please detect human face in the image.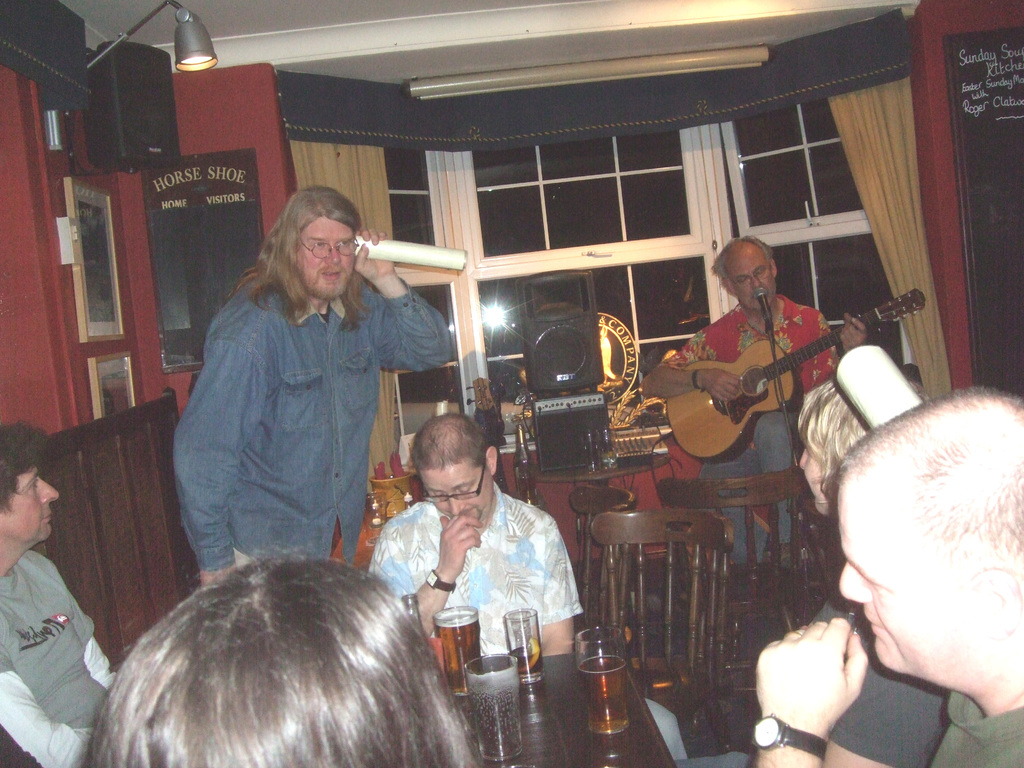
box=[0, 459, 58, 542].
